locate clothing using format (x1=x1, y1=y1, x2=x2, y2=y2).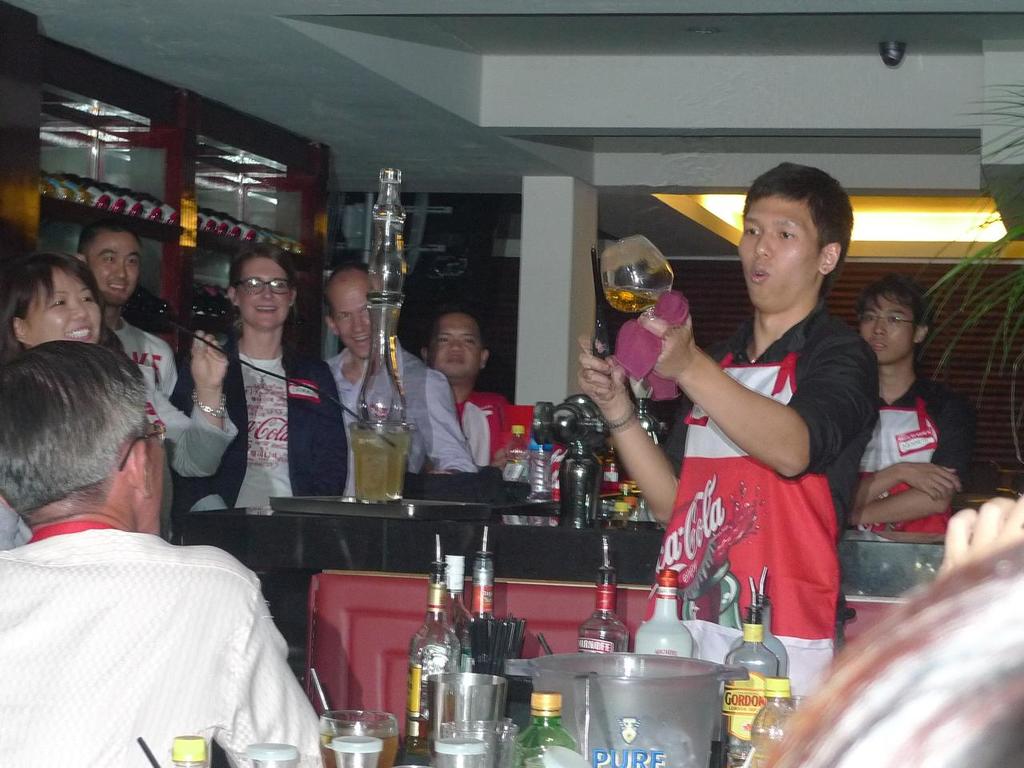
(x1=166, y1=334, x2=350, y2=514).
